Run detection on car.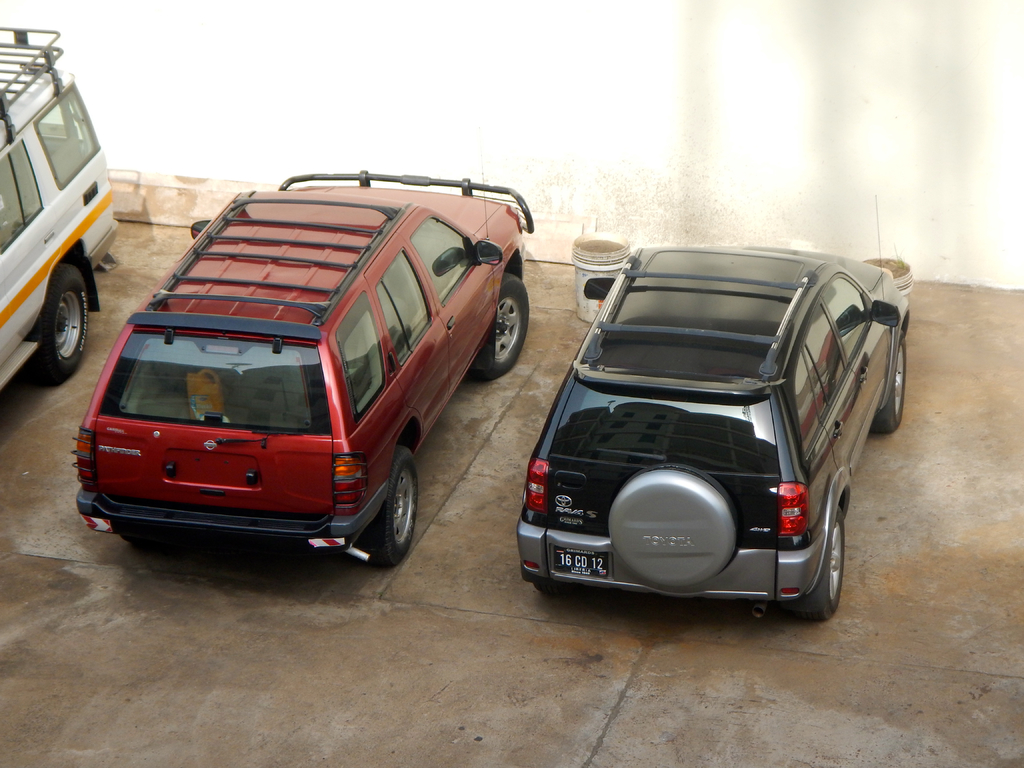
Result: [521, 183, 920, 669].
